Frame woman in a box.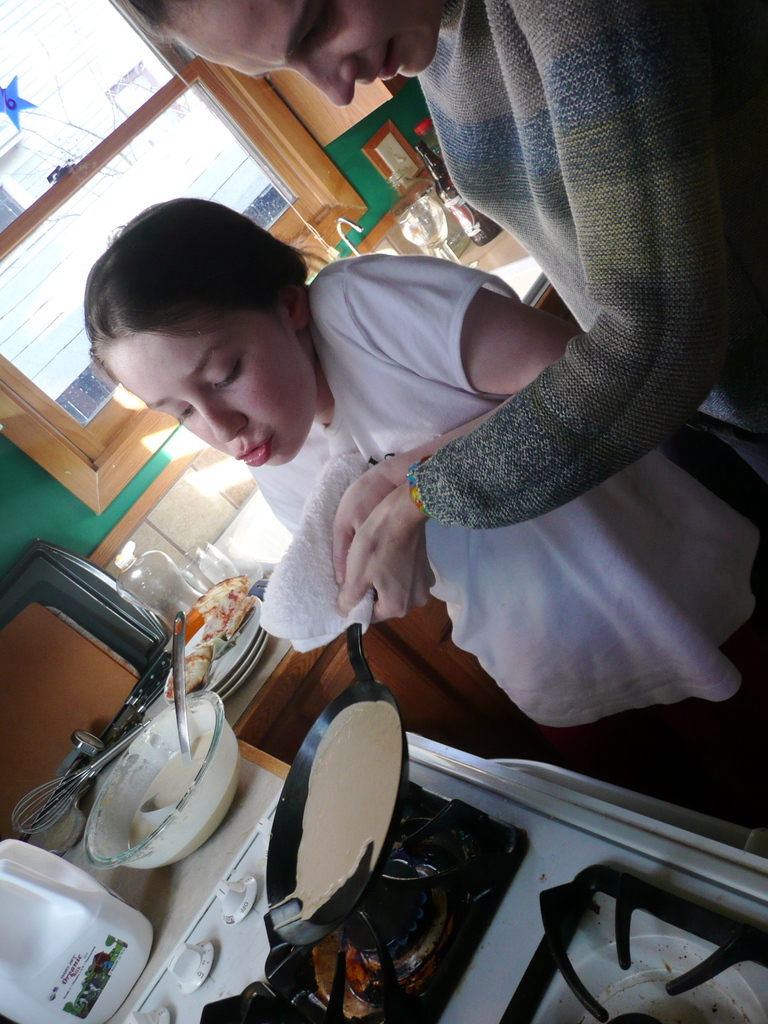
region(65, 182, 767, 784).
